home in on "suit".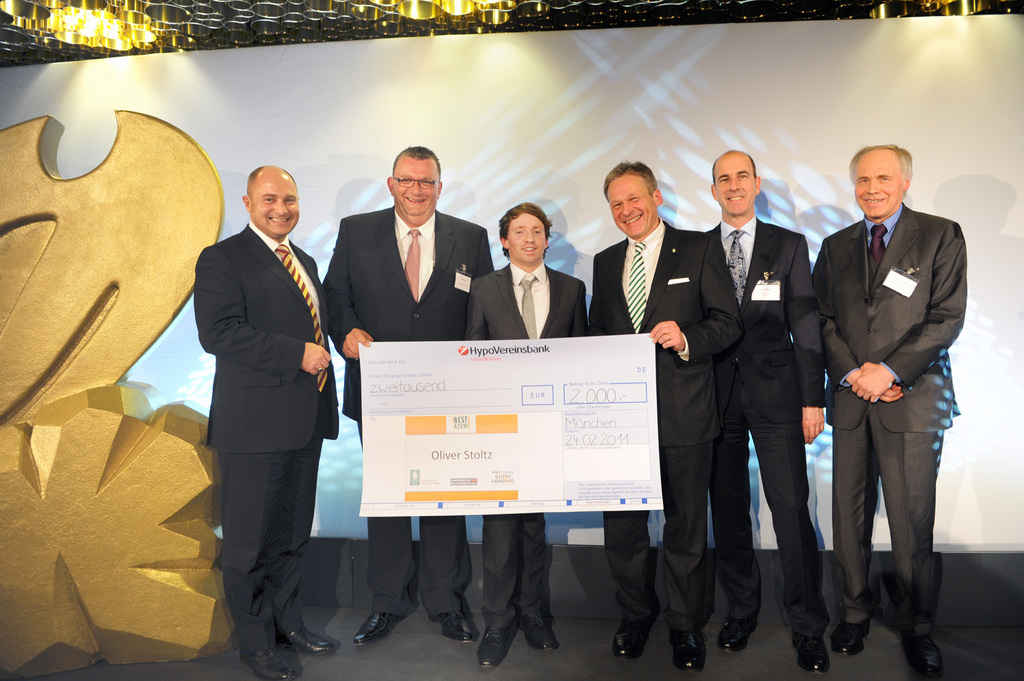
Homed in at pyautogui.locateOnScreen(705, 217, 836, 639).
